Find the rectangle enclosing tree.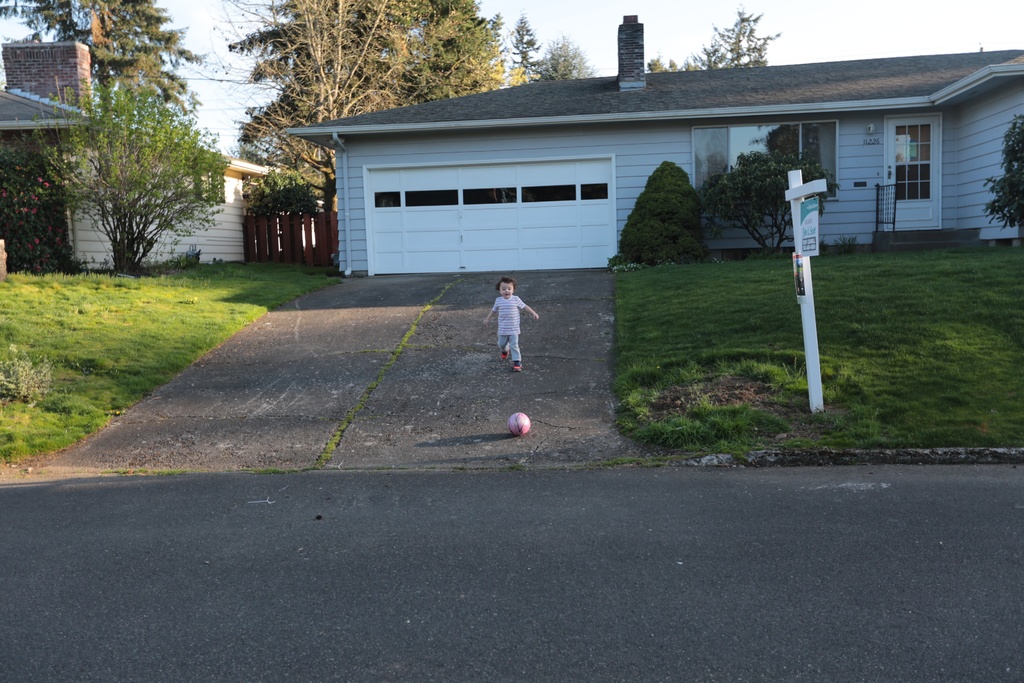
pyautogui.locateOnScreen(191, 0, 596, 214).
